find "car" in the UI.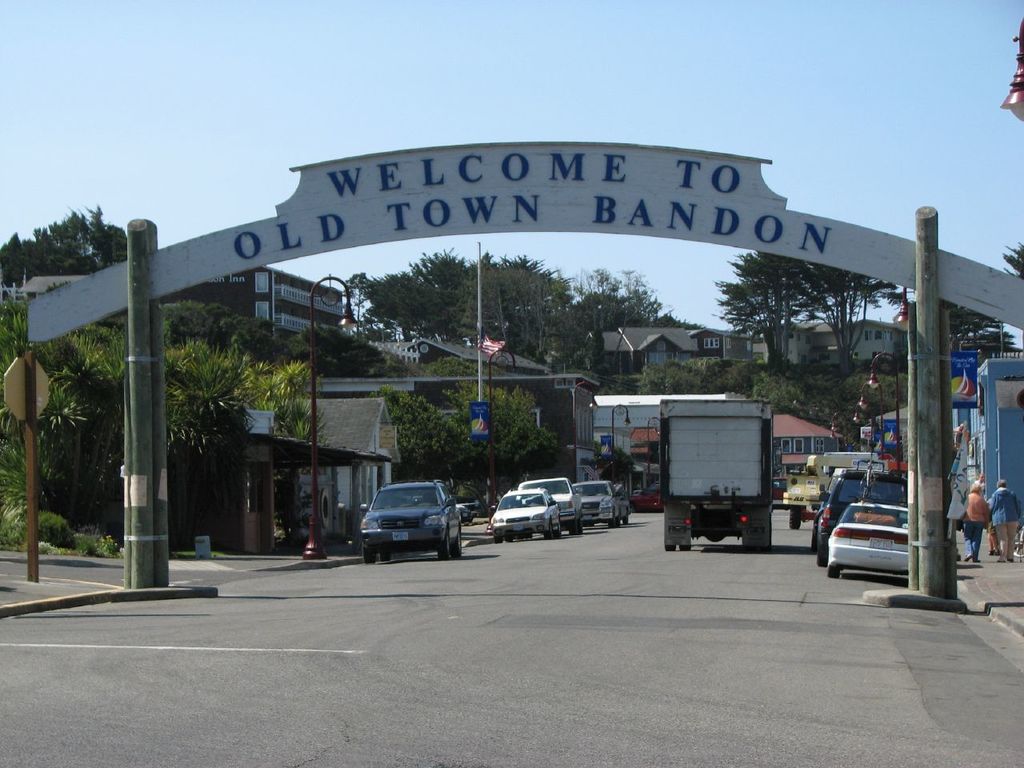
UI element at detection(822, 470, 908, 566).
